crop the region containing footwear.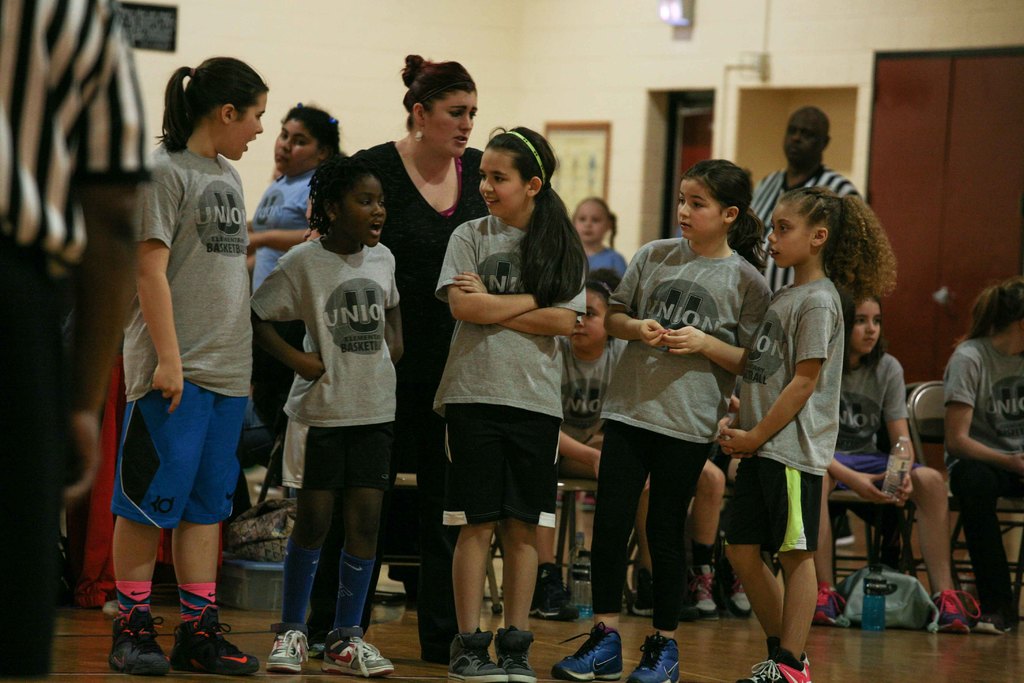
Crop region: box=[625, 634, 680, 682].
